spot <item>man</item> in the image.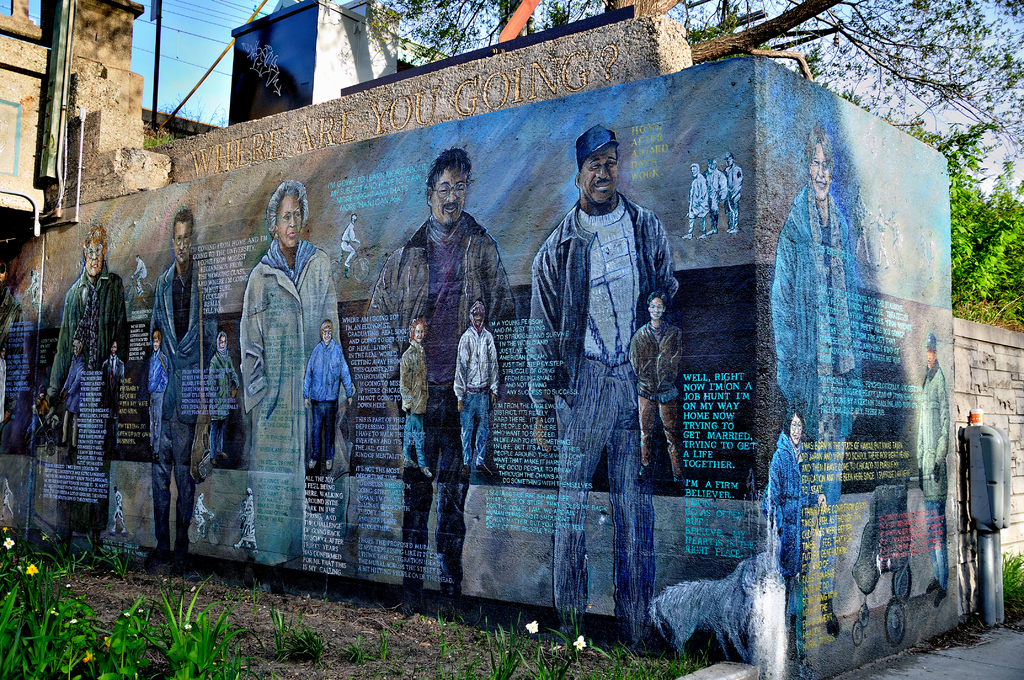
<item>man</item> found at bbox=(301, 318, 355, 477).
